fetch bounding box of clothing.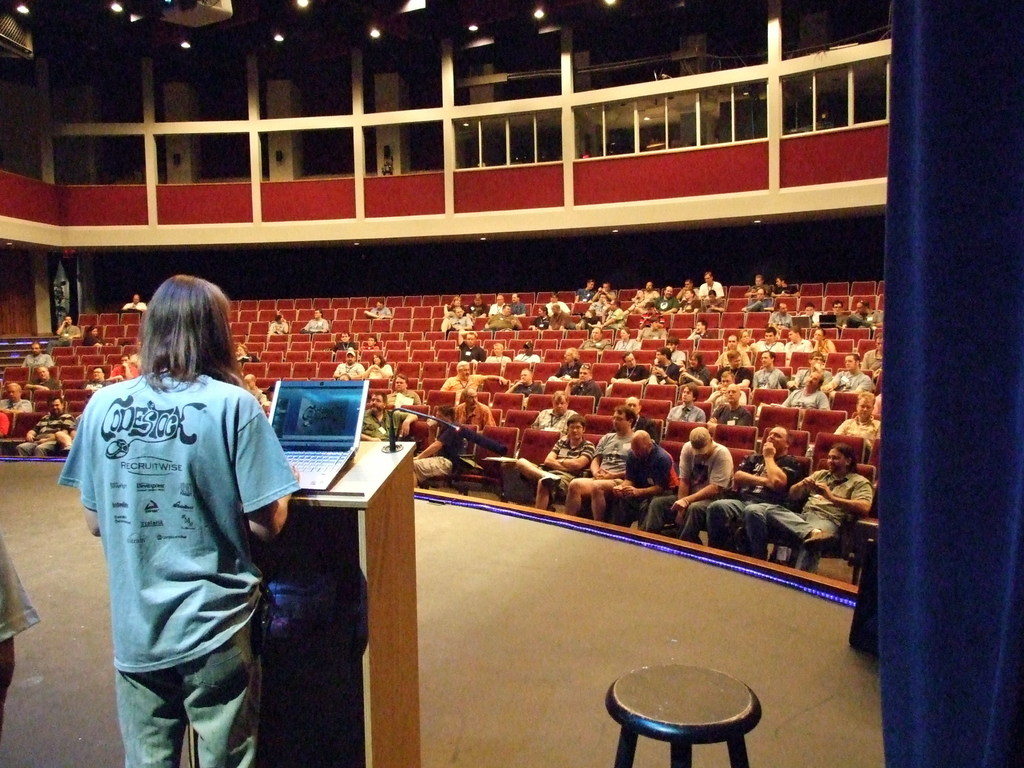
Bbox: [472, 304, 485, 319].
